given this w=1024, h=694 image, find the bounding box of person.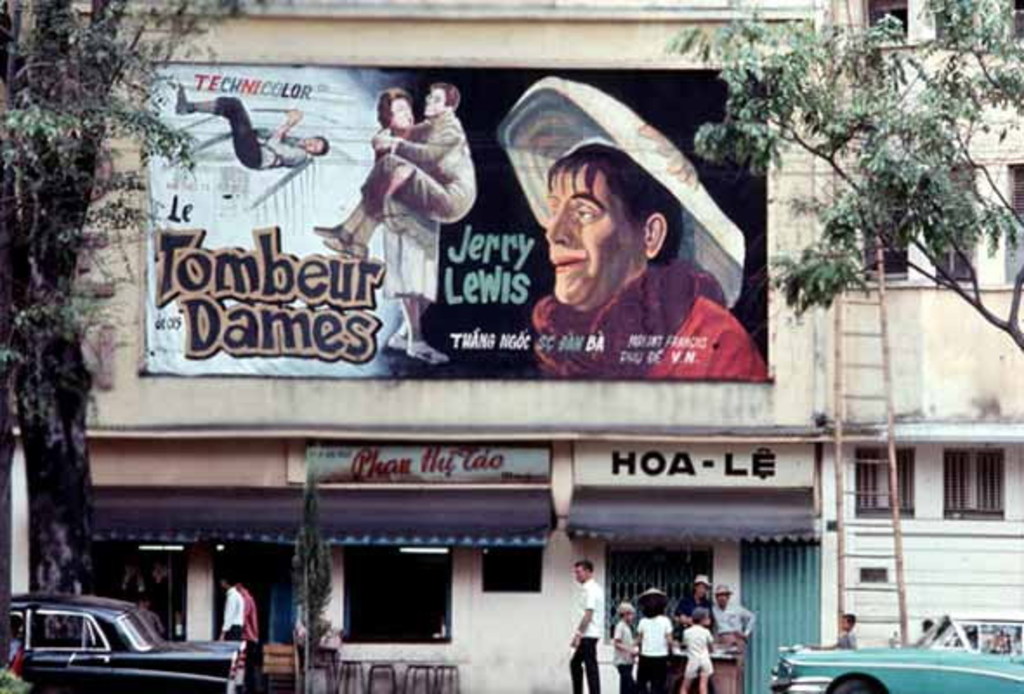
detection(168, 78, 331, 174).
